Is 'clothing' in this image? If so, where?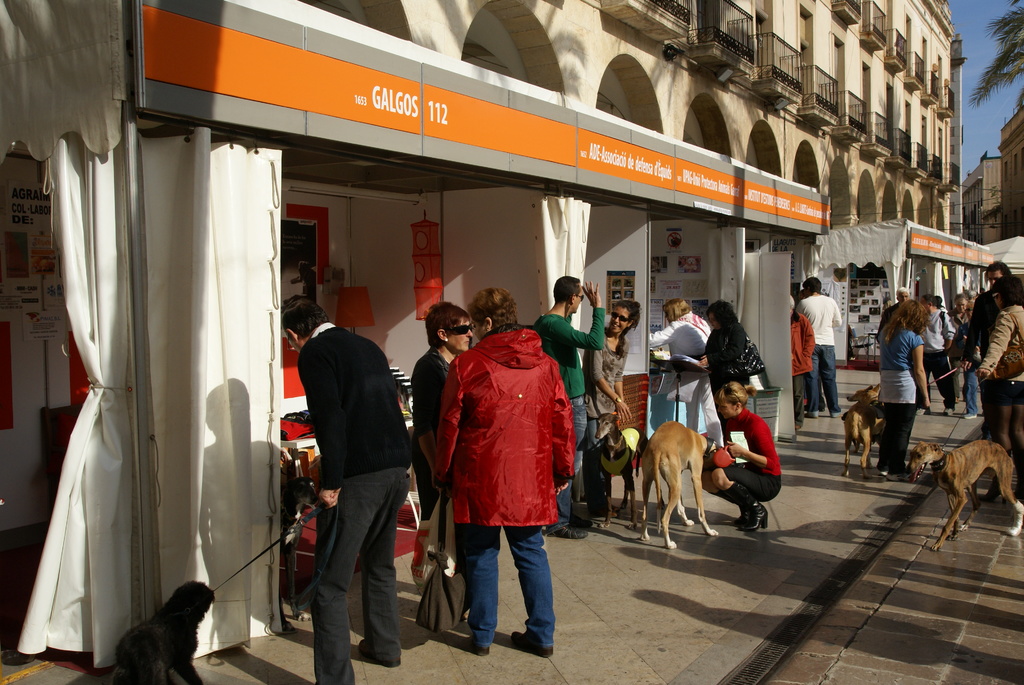
Yes, at locate(413, 347, 452, 519).
